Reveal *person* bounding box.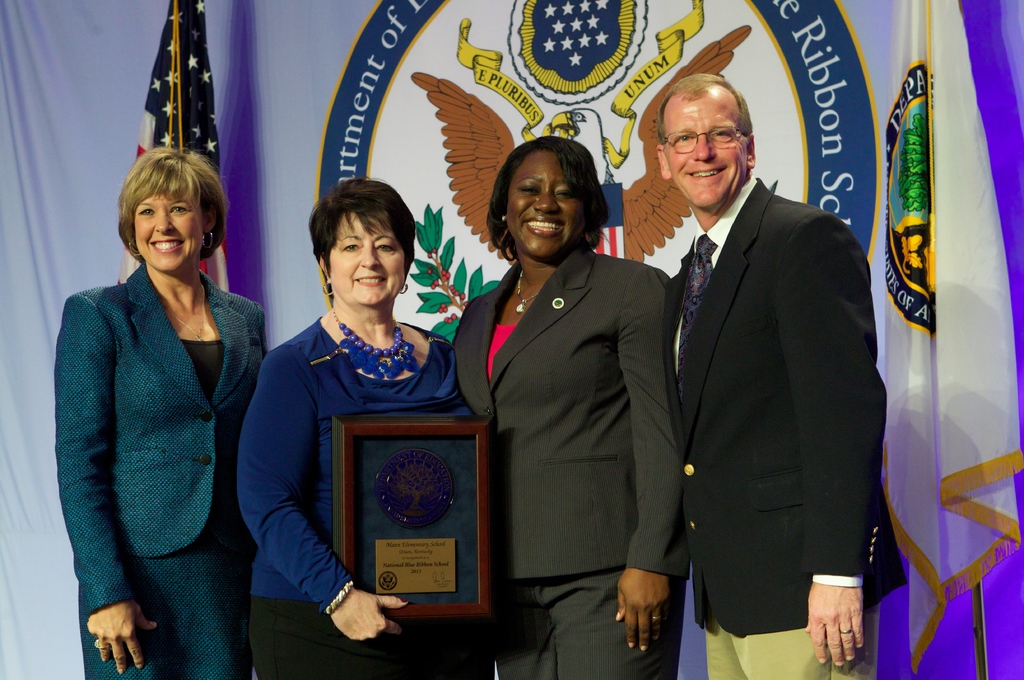
Revealed: (52,141,275,679).
